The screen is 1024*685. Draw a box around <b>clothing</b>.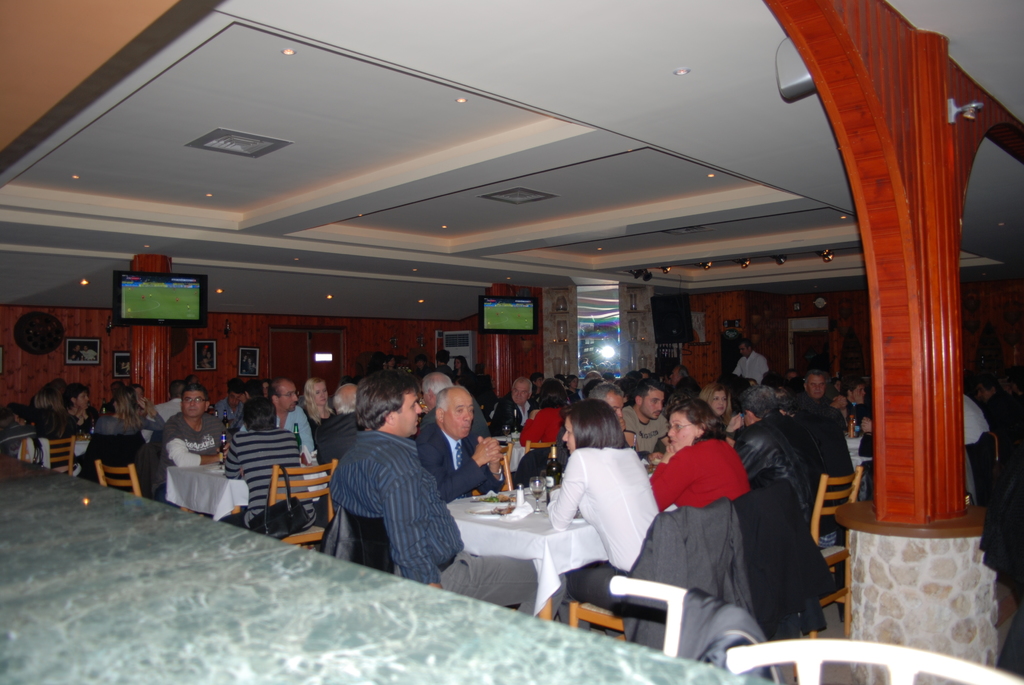
bbox(326, 426, 543, 615).
